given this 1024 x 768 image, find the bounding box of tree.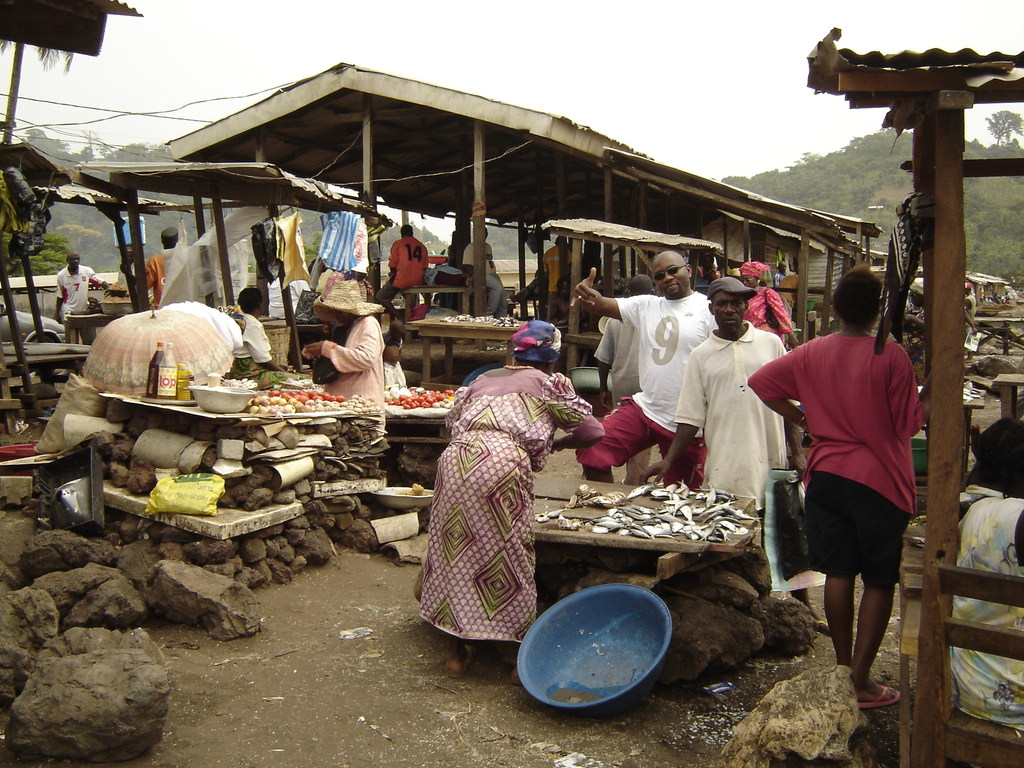
<region>0, 140, 226, 277</region>.
